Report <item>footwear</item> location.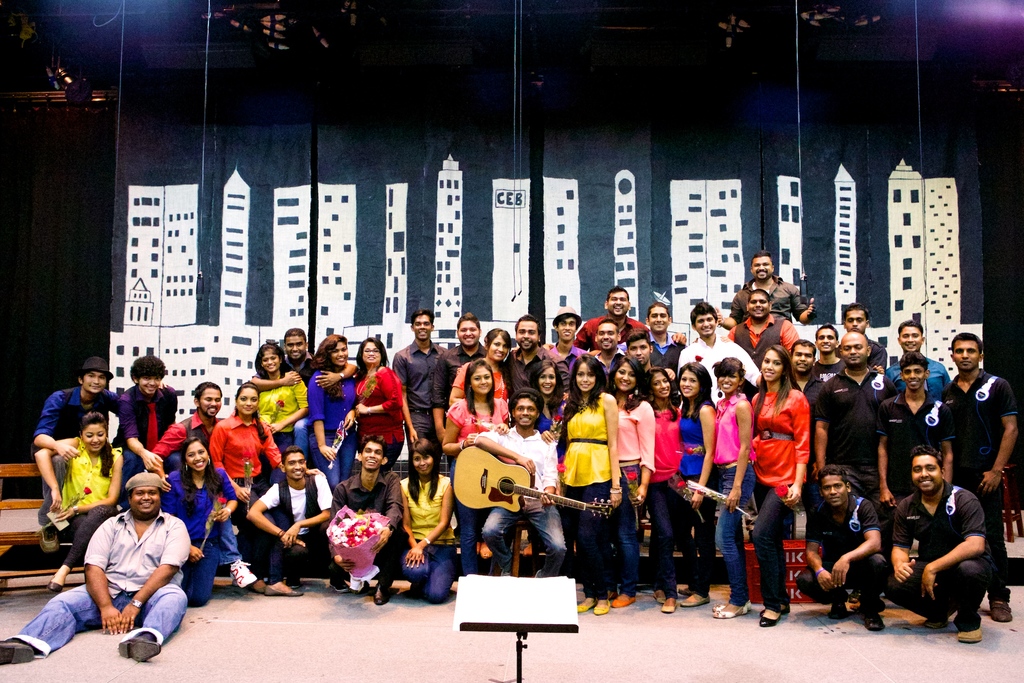
Report: box=[610, 588, 636, 607].
